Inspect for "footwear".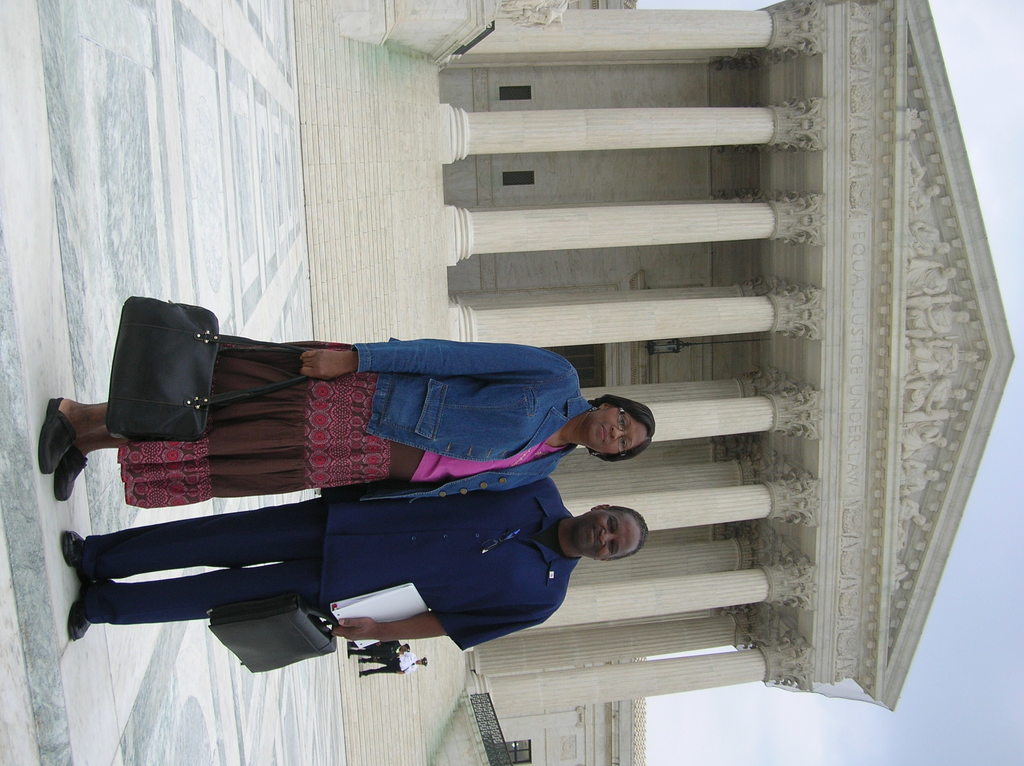
Inspection: [x1=68, y1=575, x2=95, y2=637].
